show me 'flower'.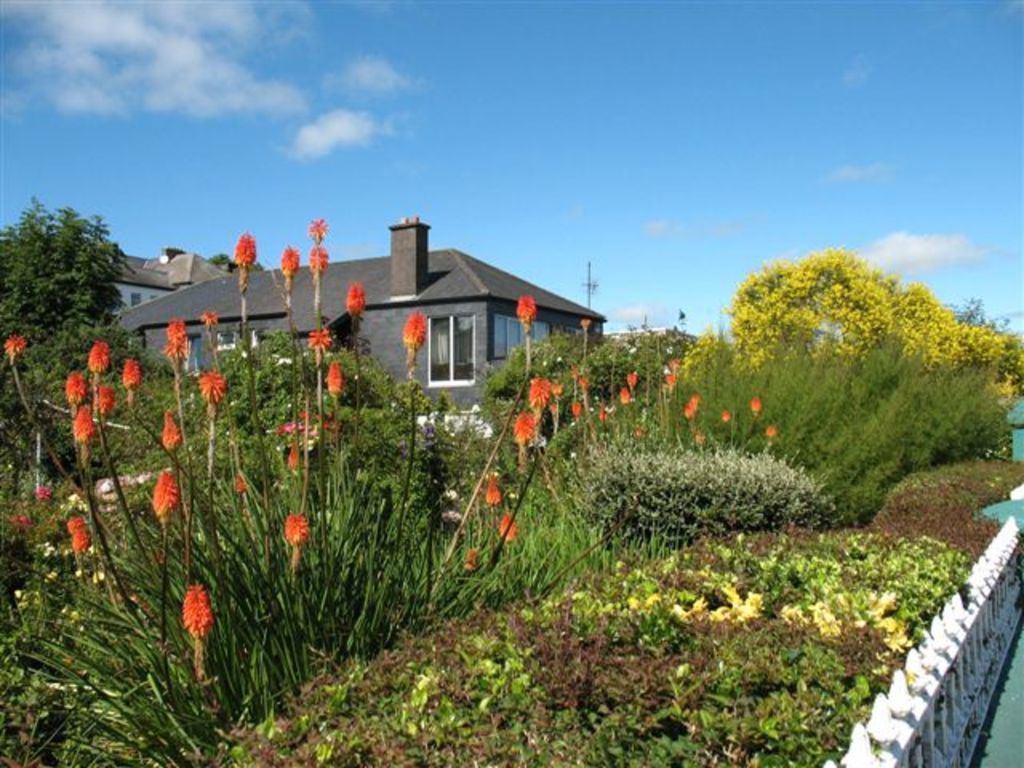
'flower' is here: box=[155, 462, 174, 534].
